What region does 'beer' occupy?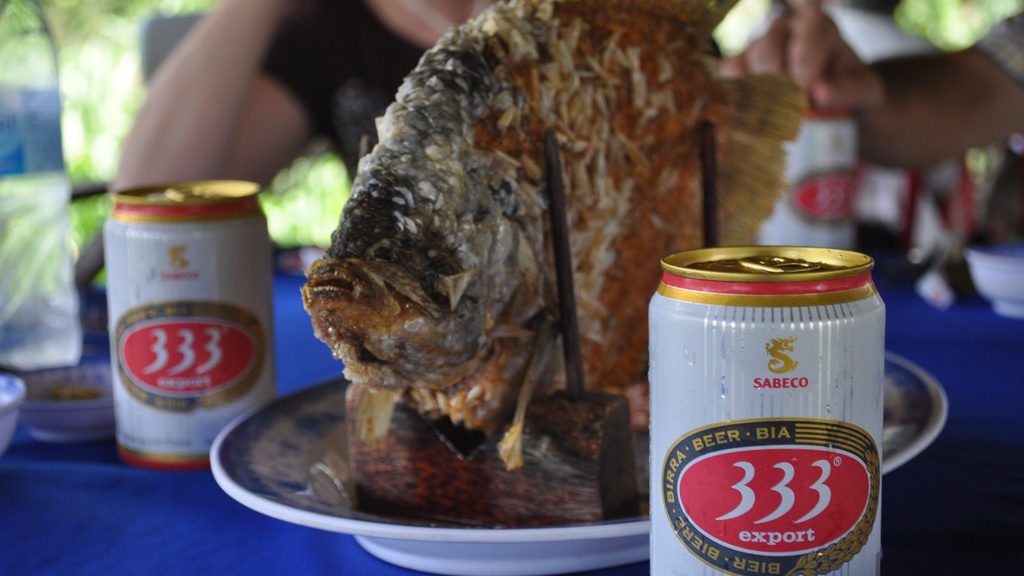
region(628, 232, 898, 575).
